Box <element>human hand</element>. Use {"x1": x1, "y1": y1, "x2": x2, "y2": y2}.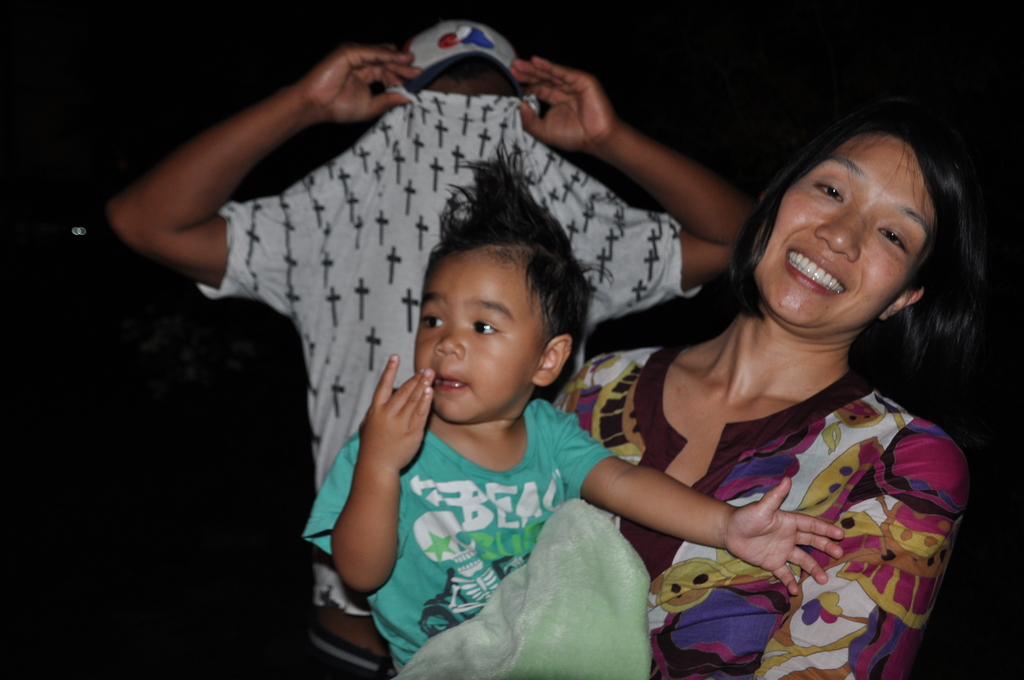
{"x1": 298, "y1": 44, "x2": 424, "y2": 121}.
